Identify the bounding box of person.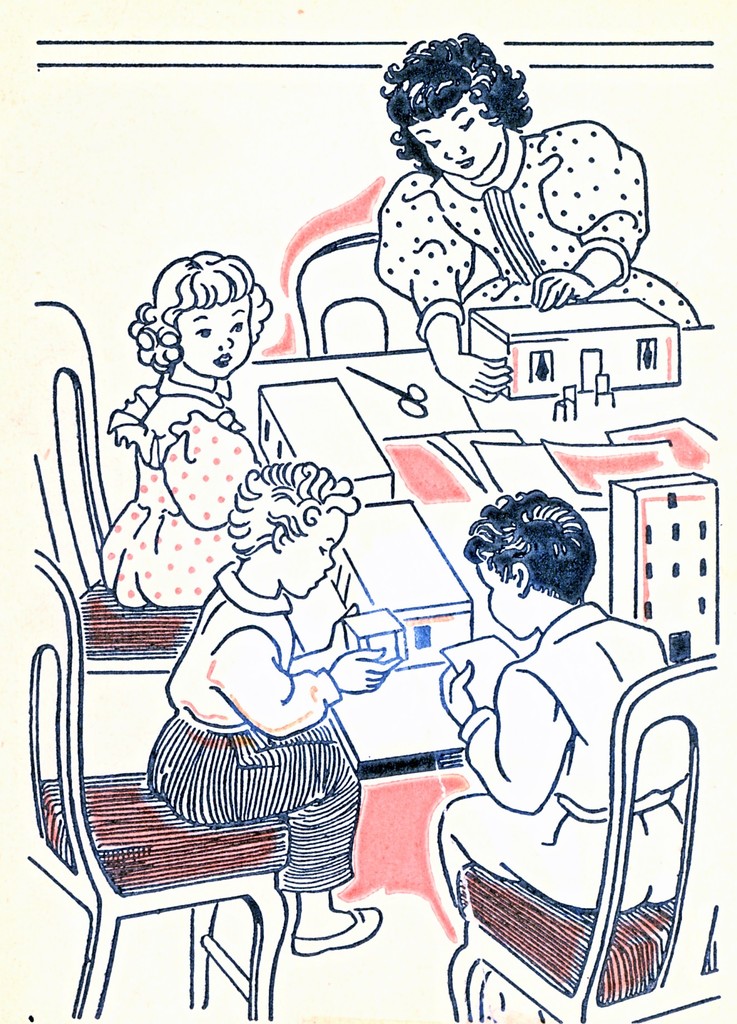
detection(334, 41, 646, 351).
